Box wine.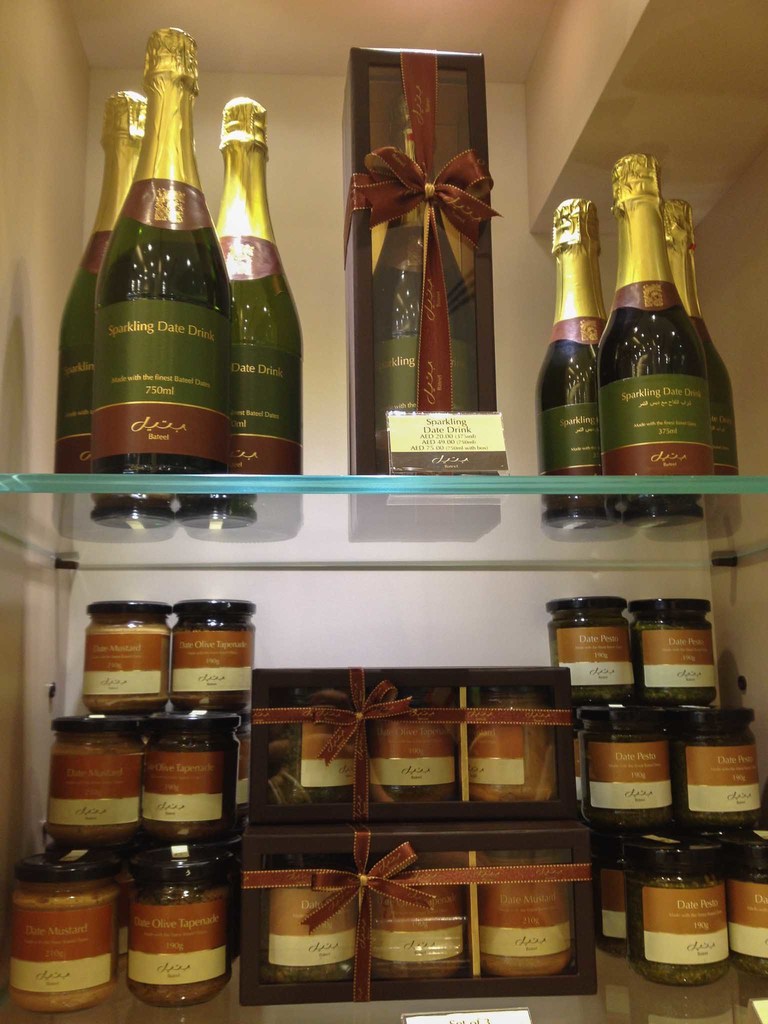
pyautogui.locateOnScreen(527, 197, 618, 528).
